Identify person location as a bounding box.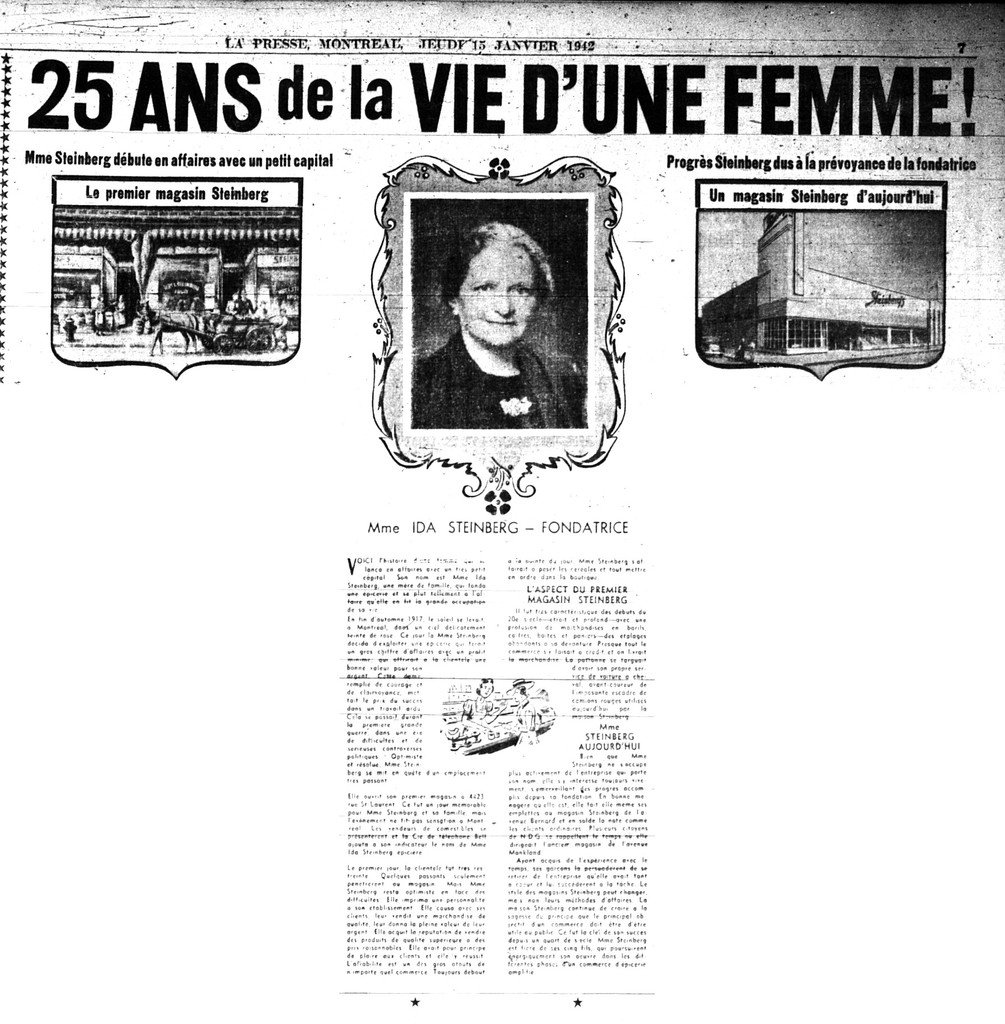
411:218:594:431.
